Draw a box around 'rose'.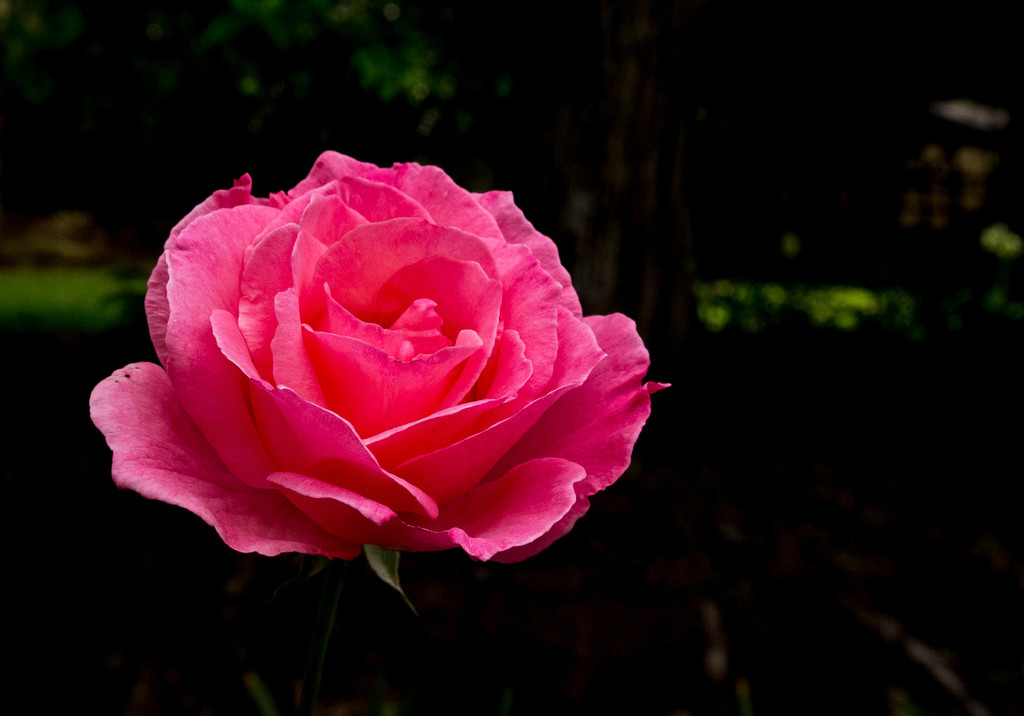
88/151/673/562.
